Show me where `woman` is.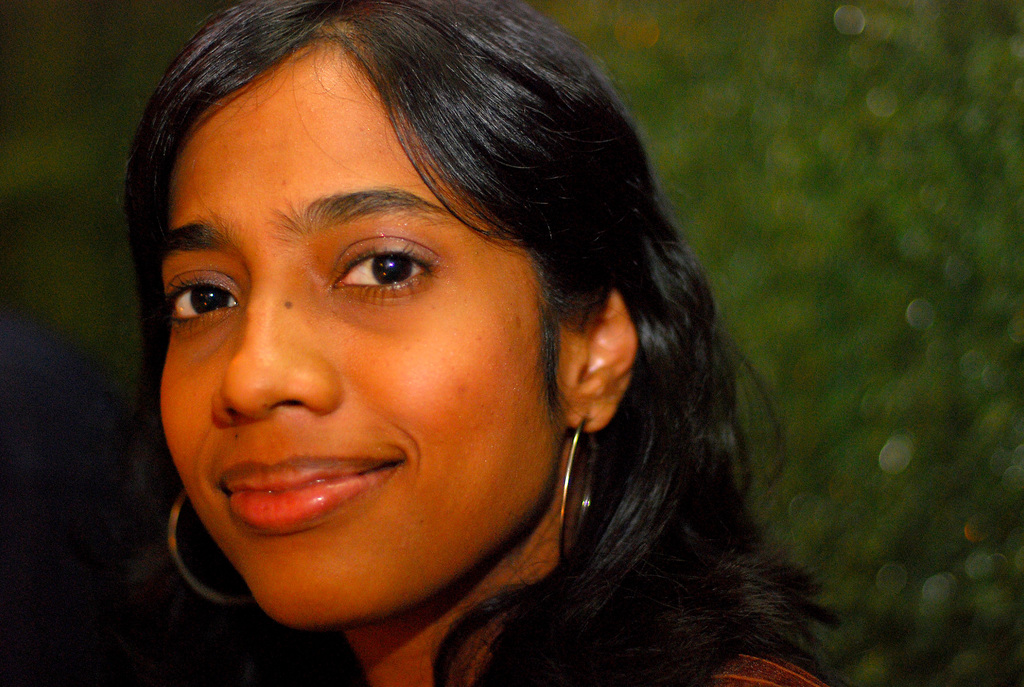
`woman` is at Rect(70, 0, 843, 675).
